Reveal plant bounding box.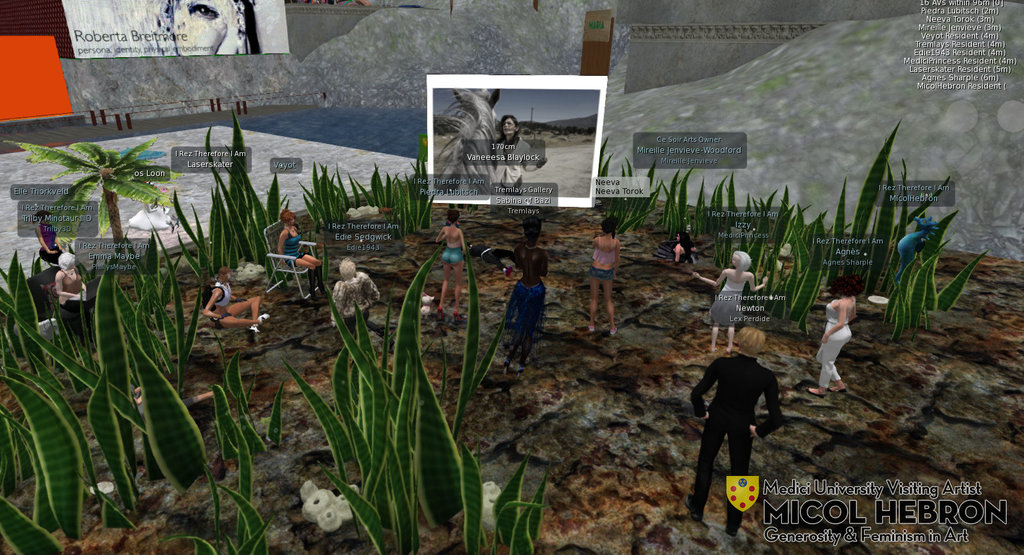
Revealed: pyautogui.locateOnScreen(879, 157, 941, 342).
